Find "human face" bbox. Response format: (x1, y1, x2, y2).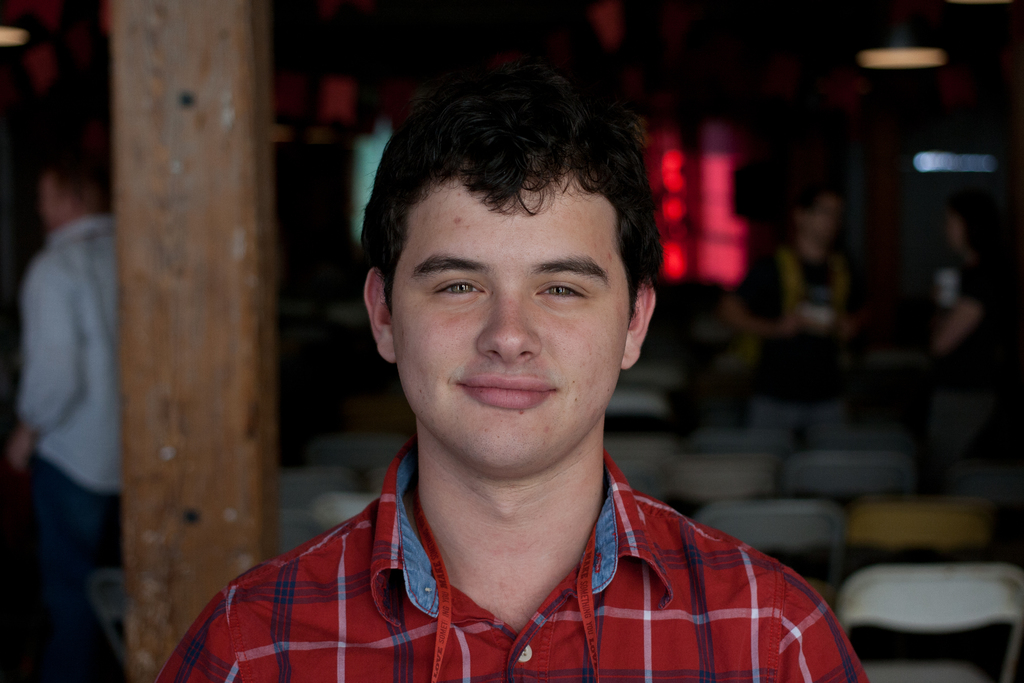
(391, 174, 627, 468).
